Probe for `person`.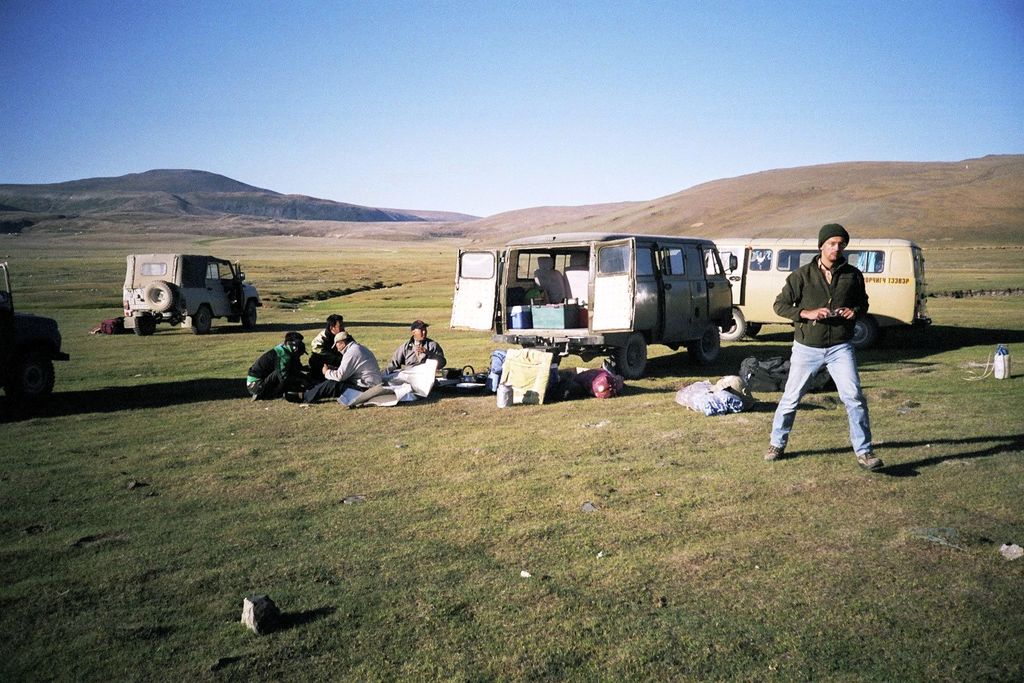
Probe result: bbox=[247, 339, 310, 402].
